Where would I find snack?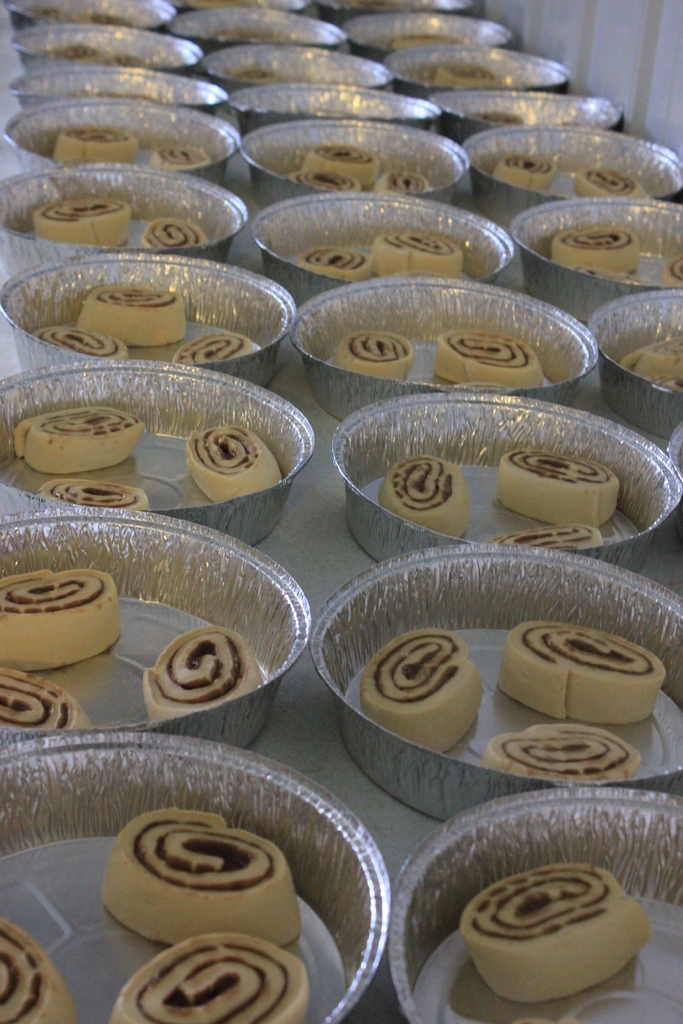
At Rect(385, 164, 438, 200).
